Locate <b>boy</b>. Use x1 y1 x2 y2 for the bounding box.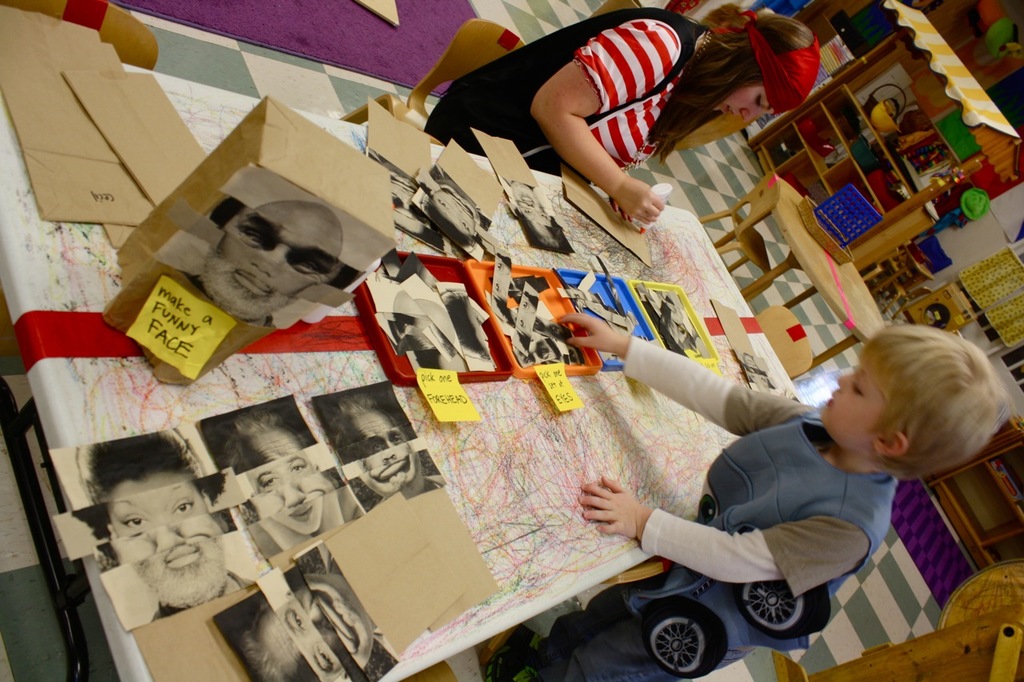
515 346 954 660.
